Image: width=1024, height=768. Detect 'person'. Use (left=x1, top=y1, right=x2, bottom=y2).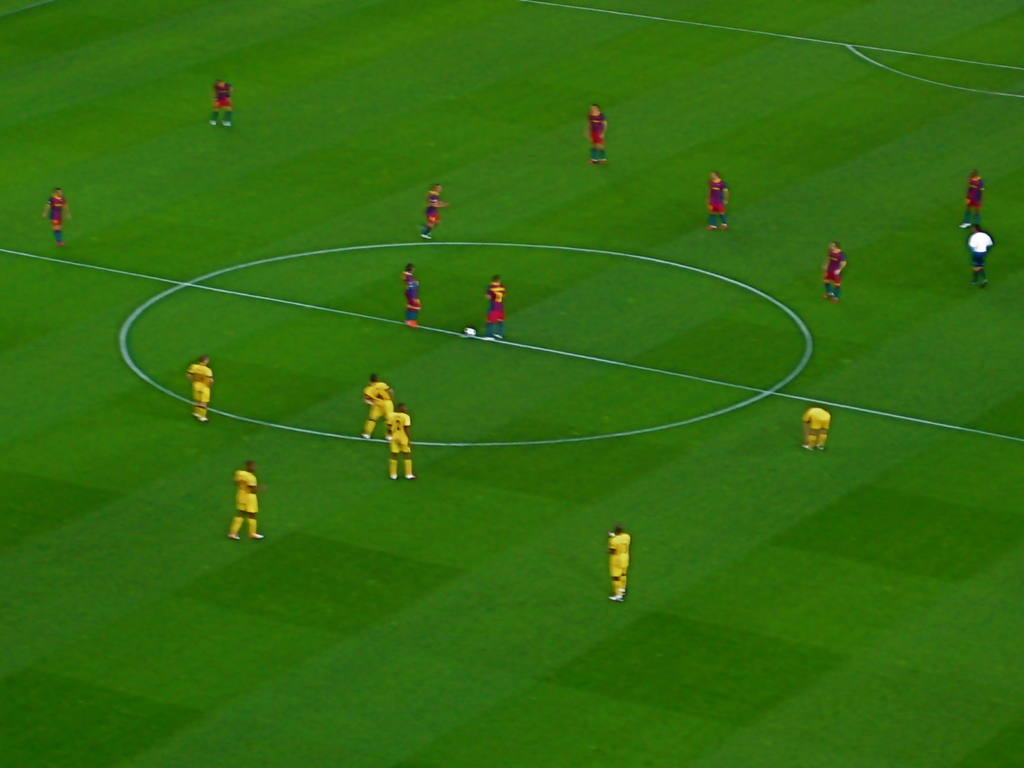
(left=386, top=401, right=408, bottom=481).
